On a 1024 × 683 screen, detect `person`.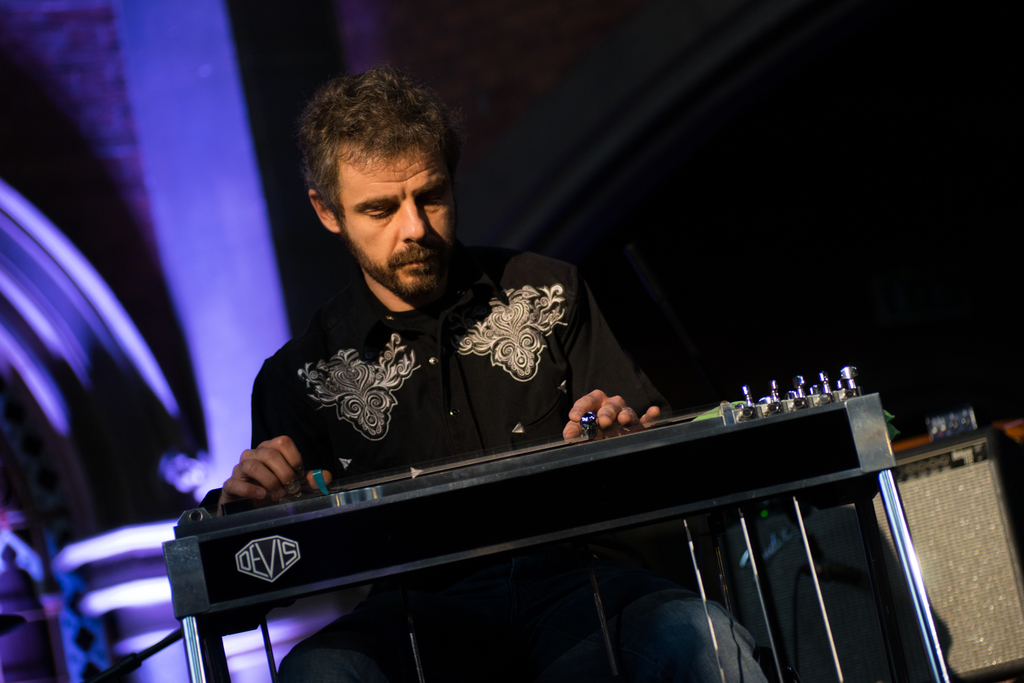
<bbox>209, 83, 750, 682</bbox>.
